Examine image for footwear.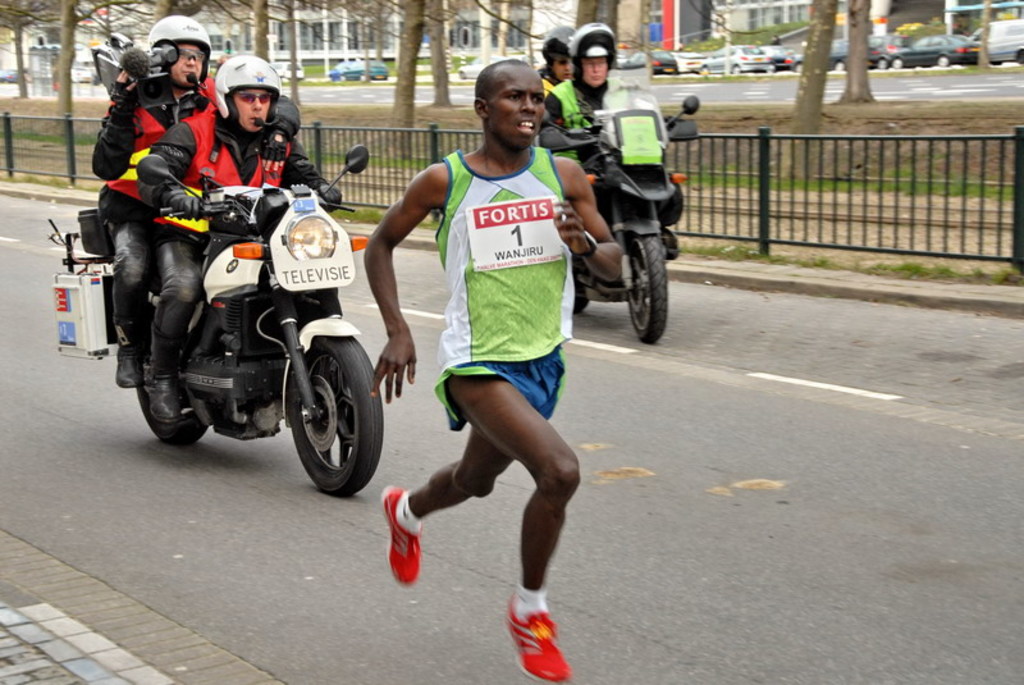
Examination result: x1=388 y1=485 x2=421 y2=594.
